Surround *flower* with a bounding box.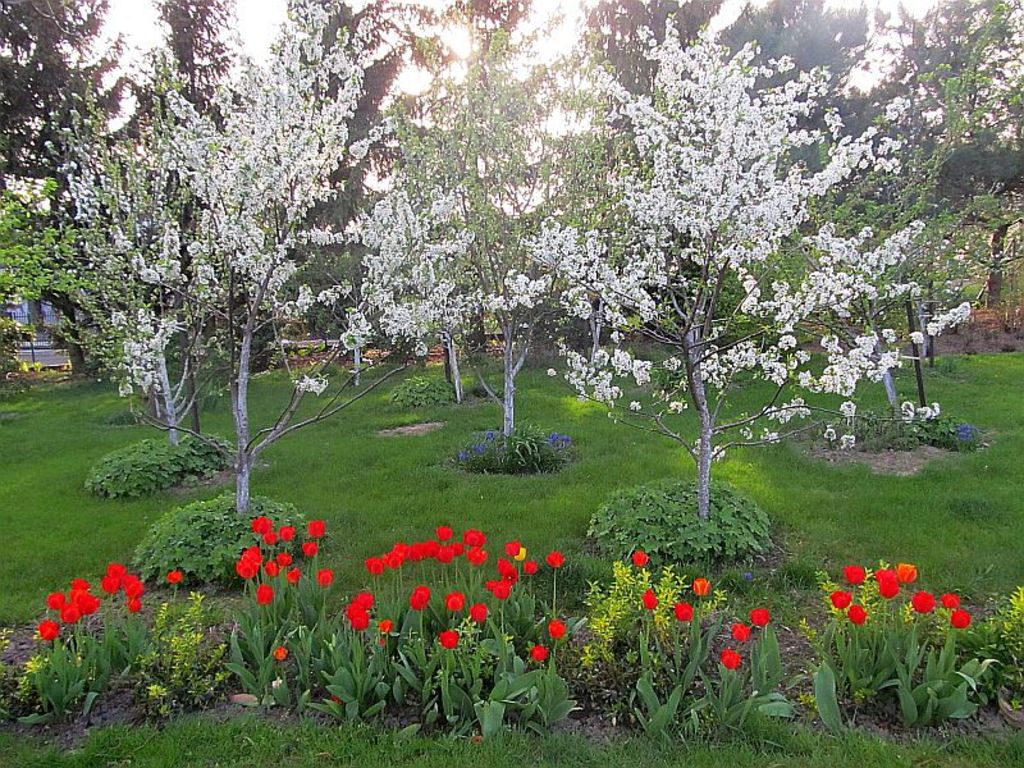
(x1=719, y1=648, x2=746, y2=673).
